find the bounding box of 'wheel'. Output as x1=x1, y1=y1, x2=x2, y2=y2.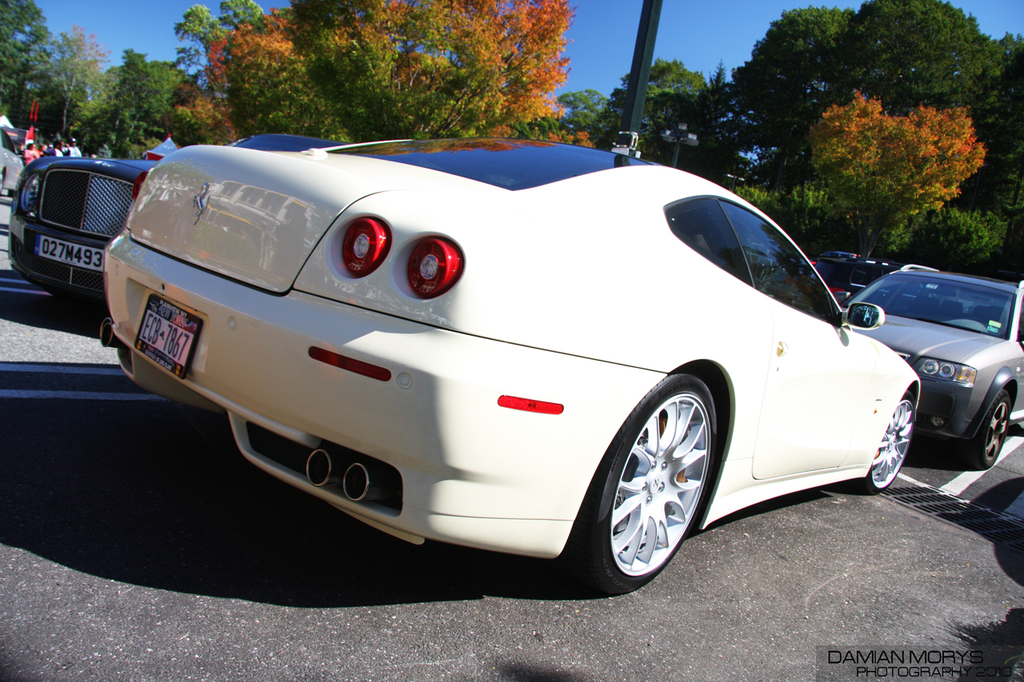
x1=968, y1=387, x2=1013, y2=474.
